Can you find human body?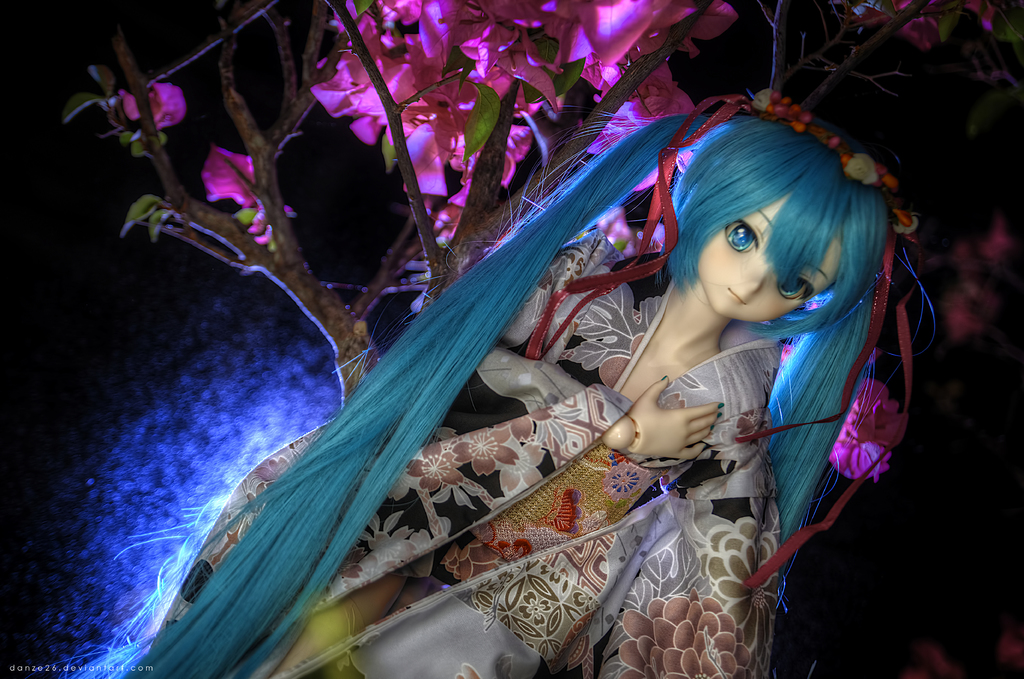
Yes, bounding box: [65, 95, 1023, 649].
